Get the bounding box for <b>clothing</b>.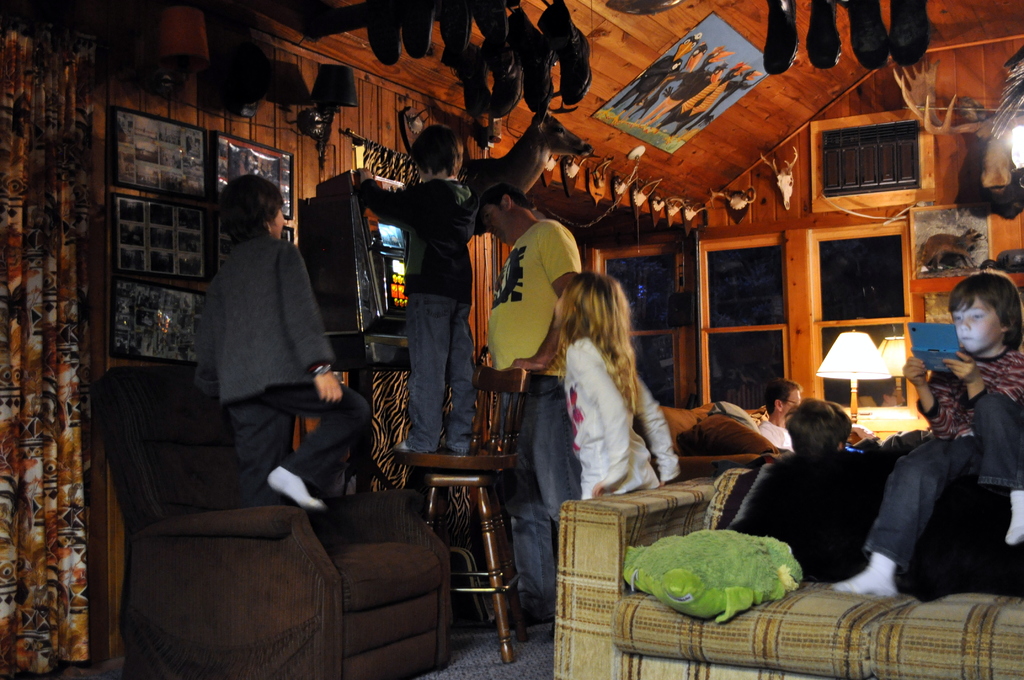
871,344,1023,565.
